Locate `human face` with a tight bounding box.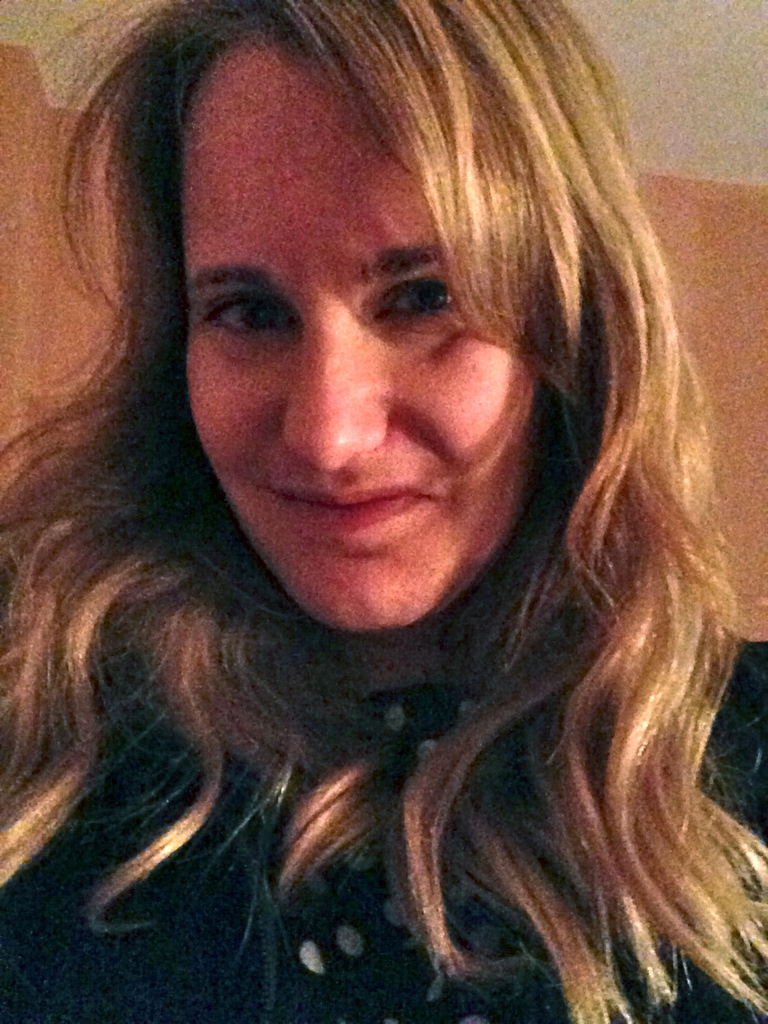
186,42,533,627.
